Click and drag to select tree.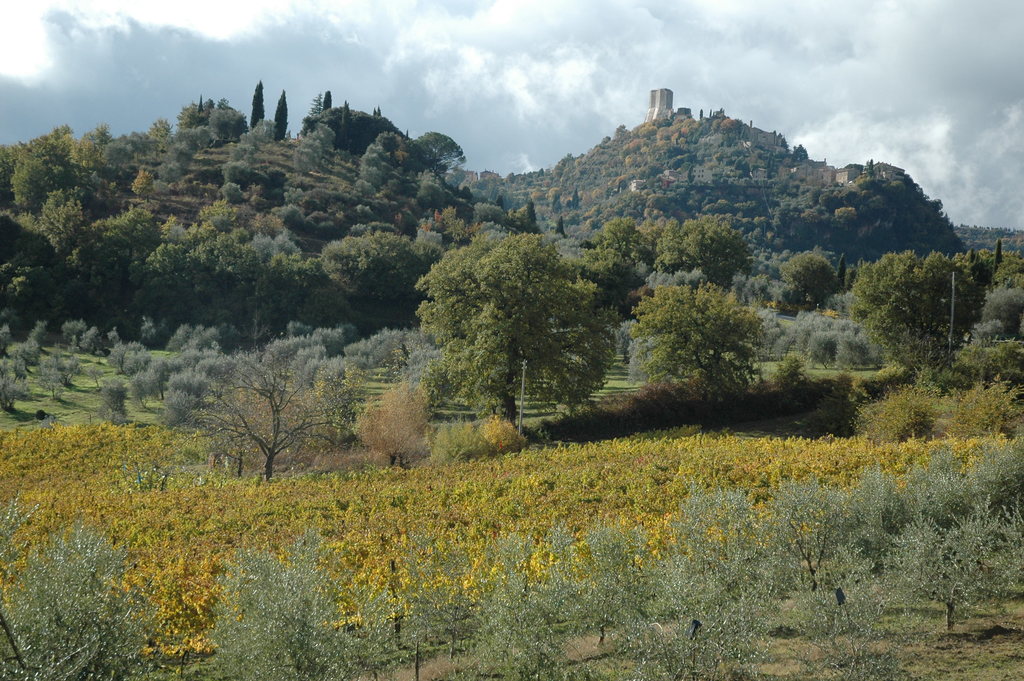
Selection: locate(854, 249, 998, 389).
